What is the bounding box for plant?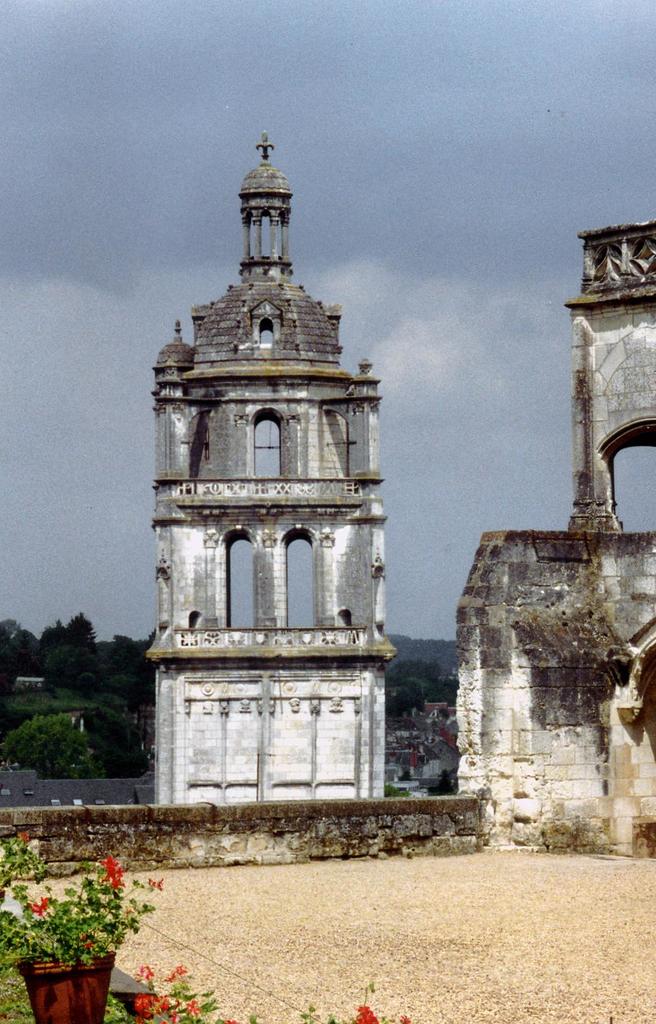
left=5, top=855, right=152, bottom=1005.
